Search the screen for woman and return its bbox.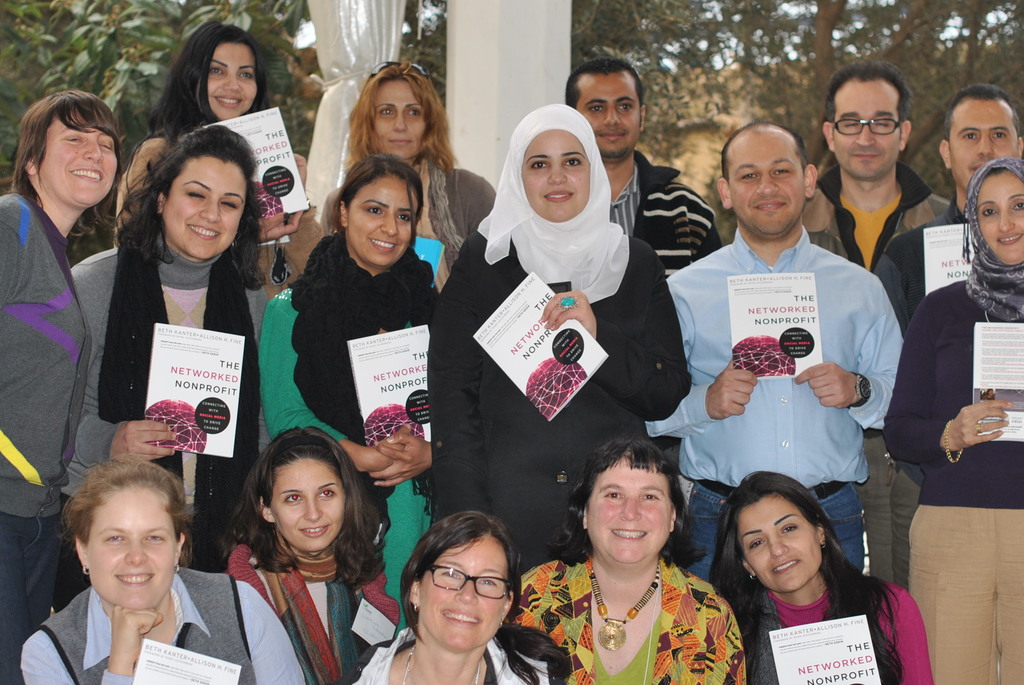
Found: box(0, 84, 125, 684).
